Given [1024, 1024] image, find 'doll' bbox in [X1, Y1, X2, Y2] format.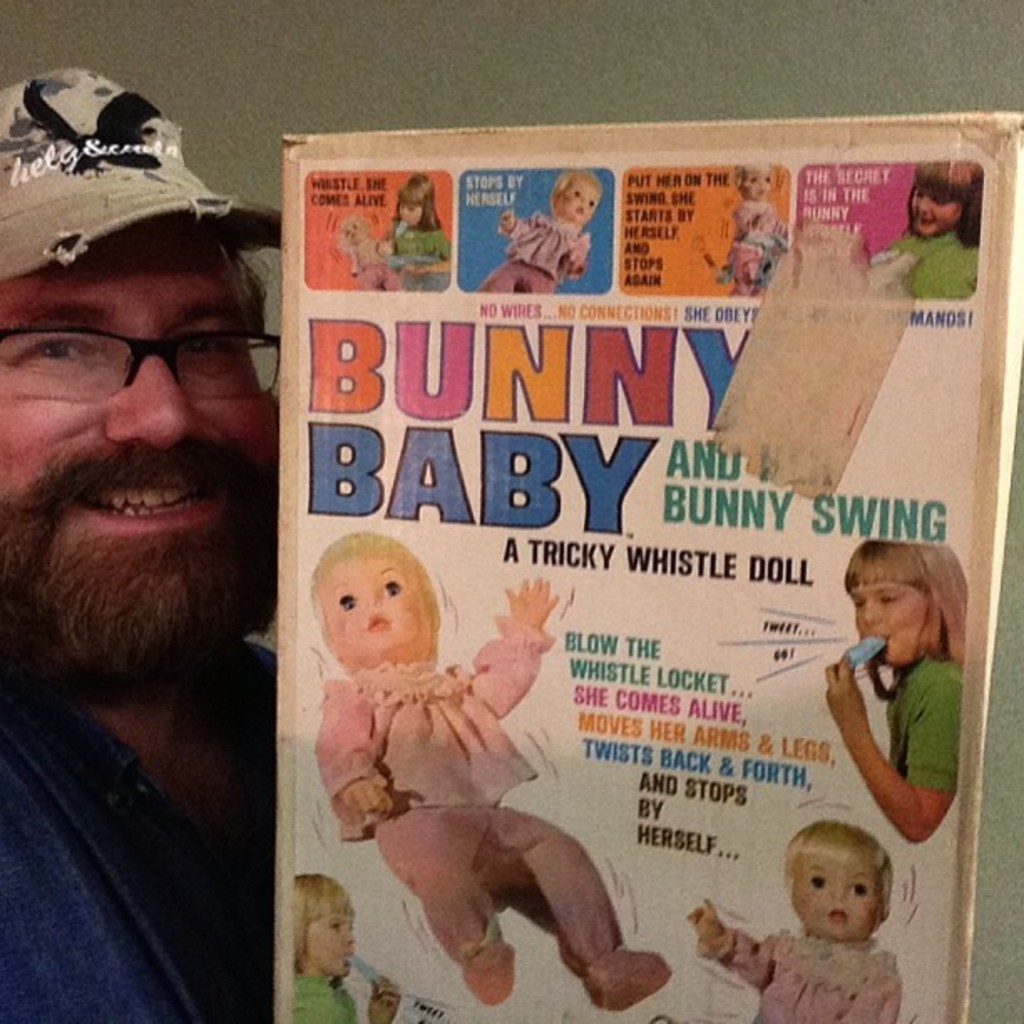
[303, 519, 632, 980].
